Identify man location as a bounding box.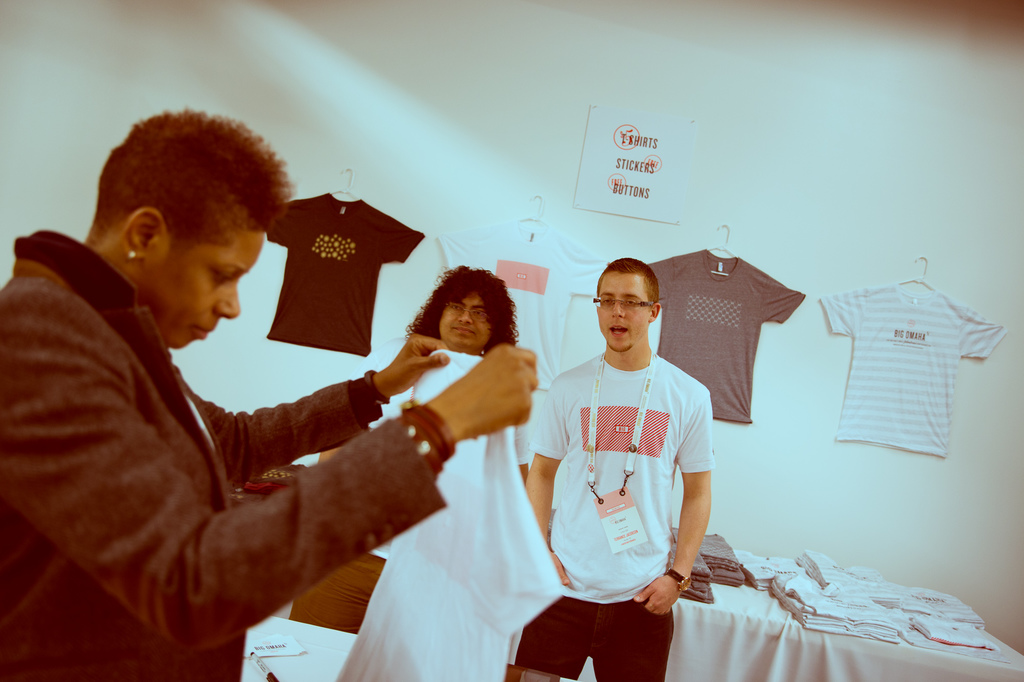
0 106 544 681.
